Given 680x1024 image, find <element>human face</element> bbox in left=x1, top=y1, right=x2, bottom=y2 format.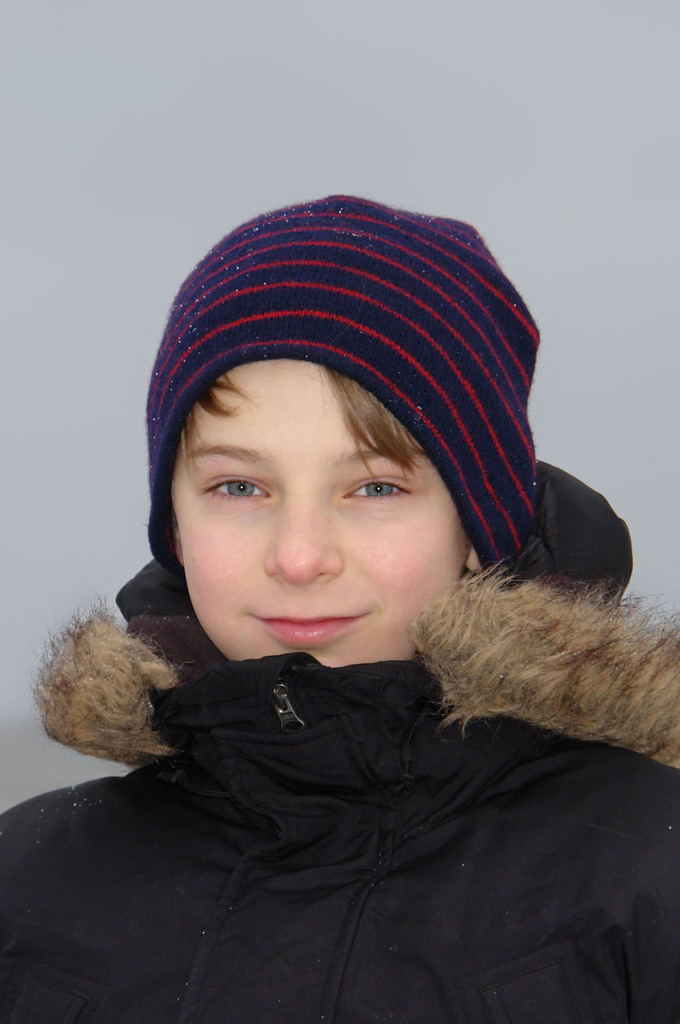
left=169, top=360, right=473, bottom=669.
